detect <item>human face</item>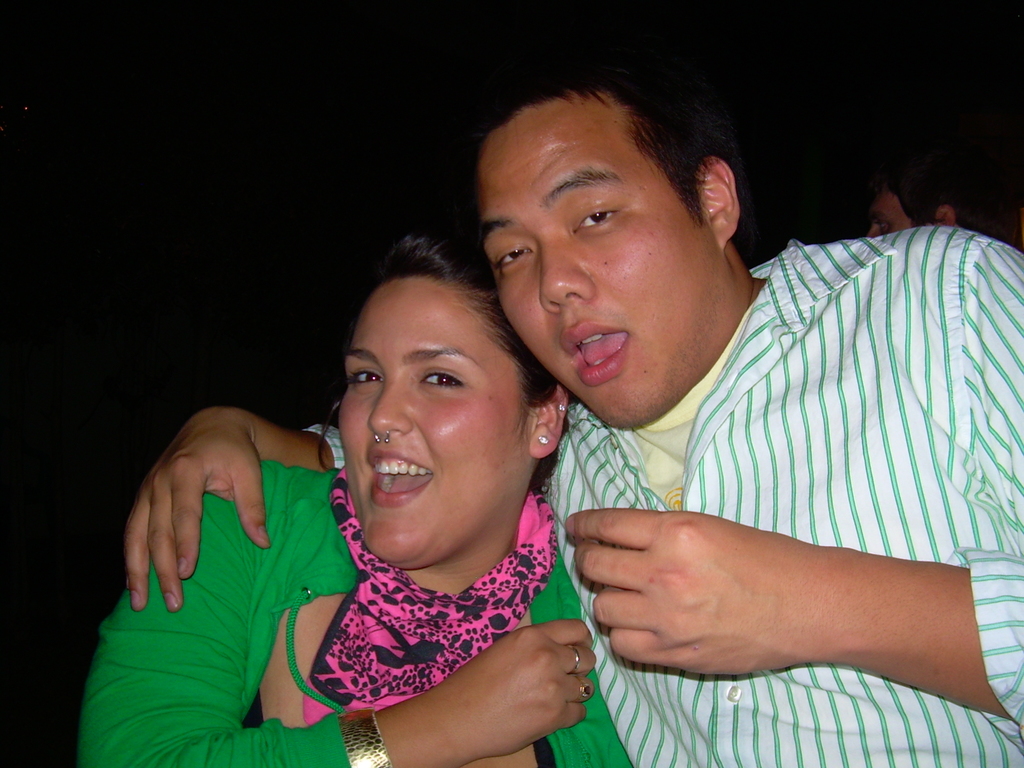
pyautogui.locateOnScreen(476, 101, 719, 435)
